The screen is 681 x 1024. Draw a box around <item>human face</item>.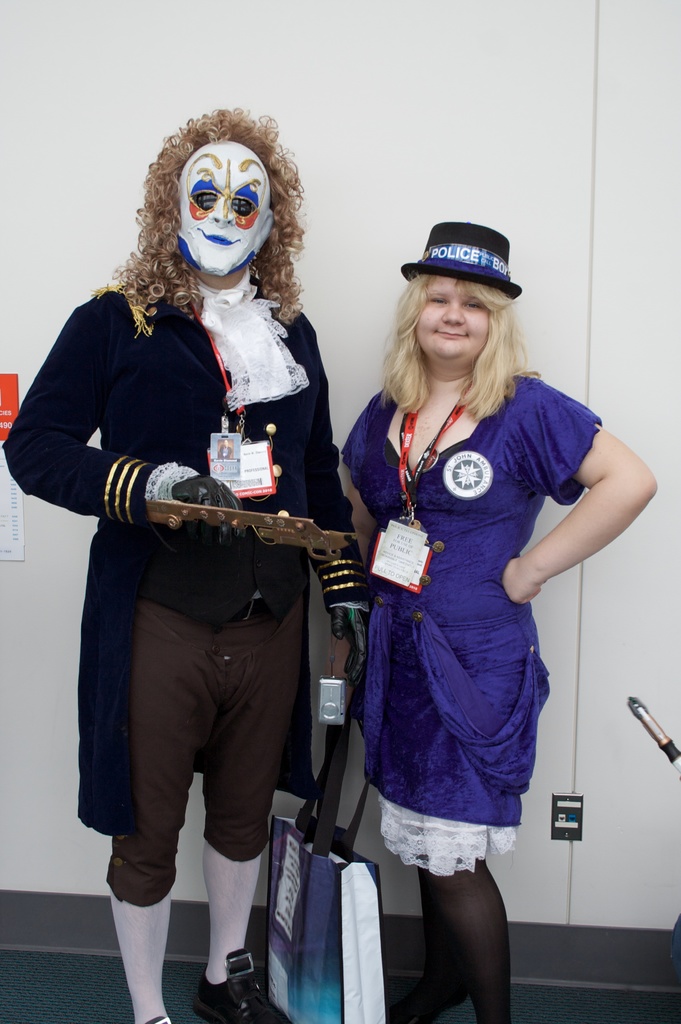
region(163, 145, 270, 273).
